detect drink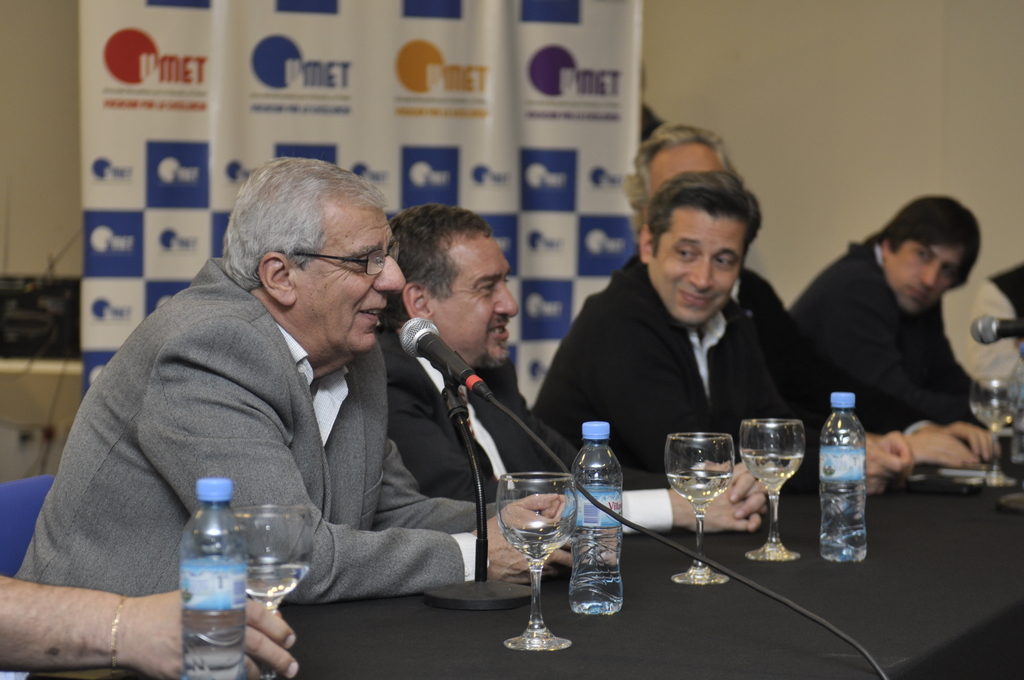
<region>667, 471, 726, 508</region>
